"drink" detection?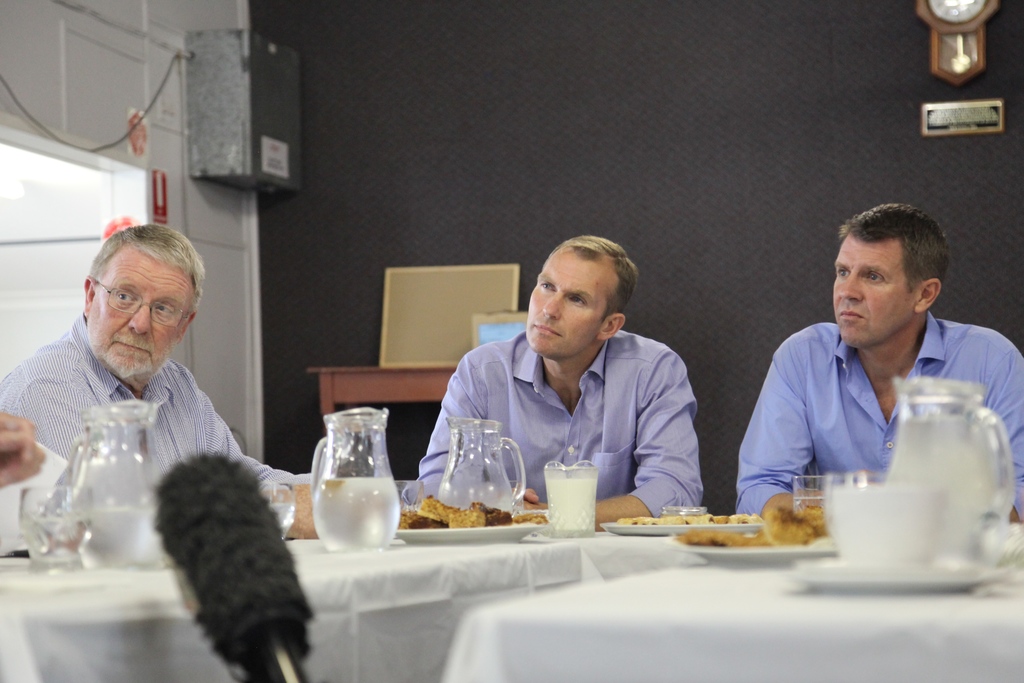
locate(544, 479, 598, 538)
